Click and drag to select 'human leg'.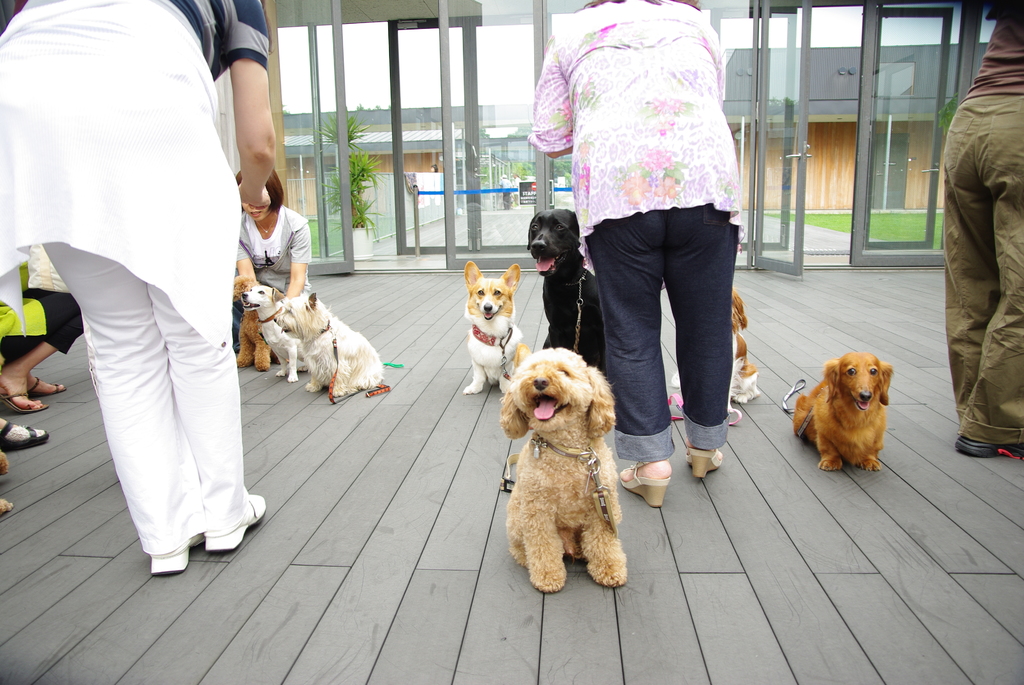
Selection: l=26, t=375, r=63, b=393.
